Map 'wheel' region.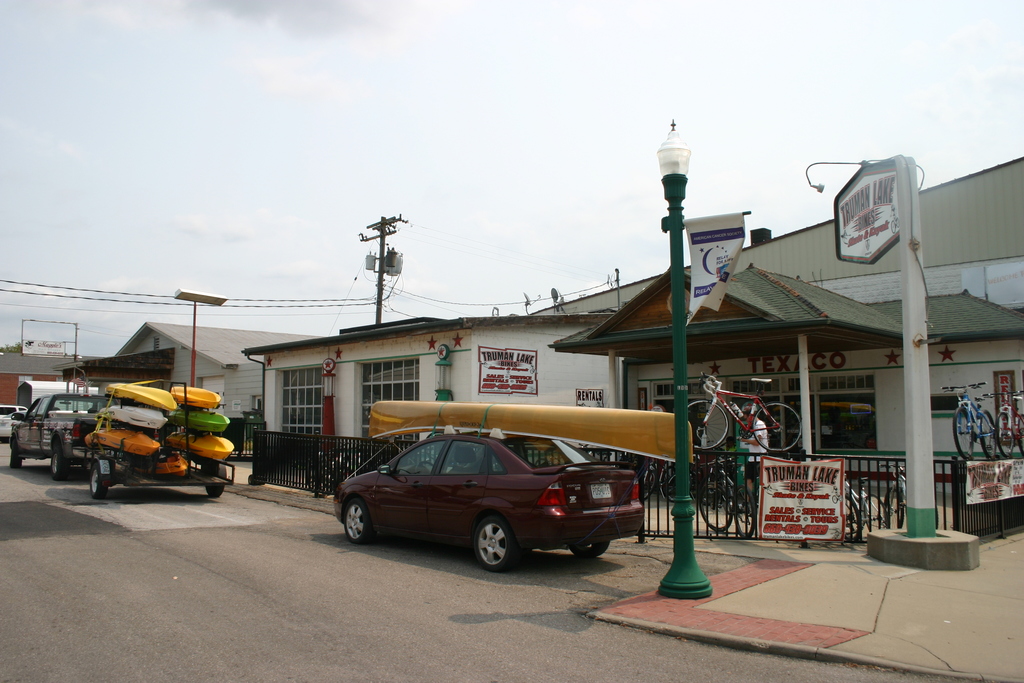
Mapped to <region>981, 409, 995, 457</region>.
